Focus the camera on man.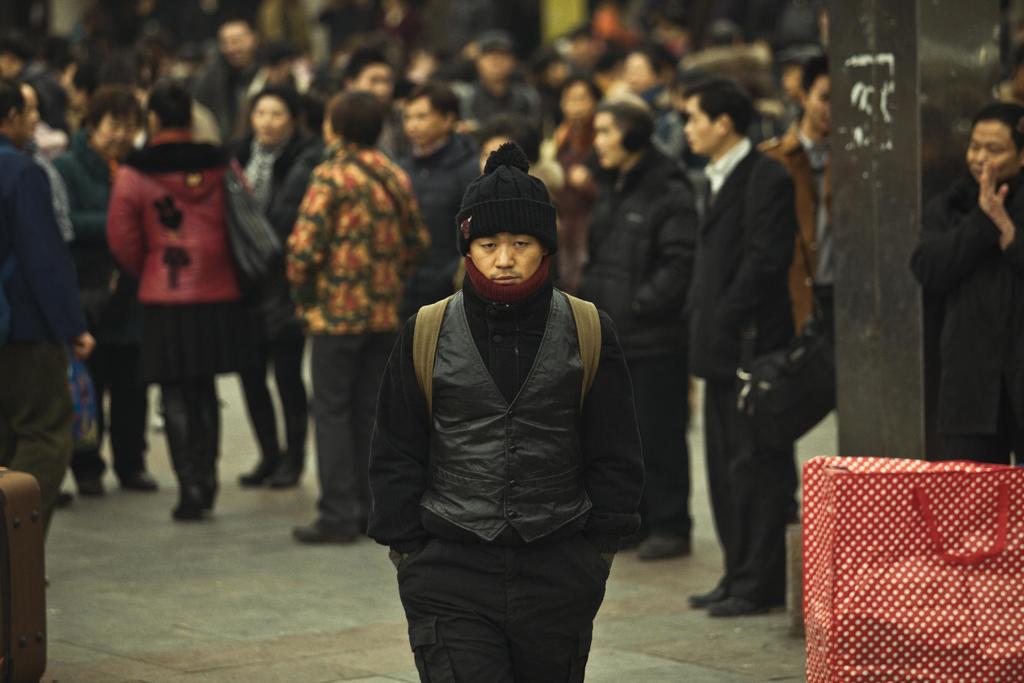
Focus region: (283, 102, 442, 545).
